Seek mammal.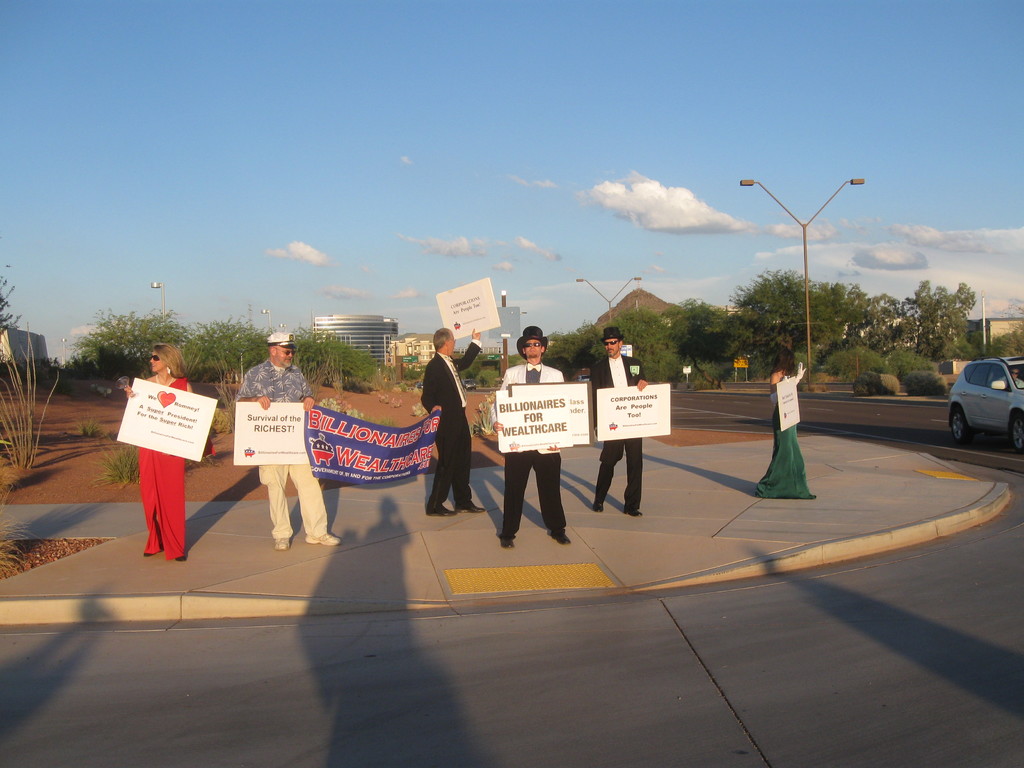
bbox=[217, 346, 318, 547].
